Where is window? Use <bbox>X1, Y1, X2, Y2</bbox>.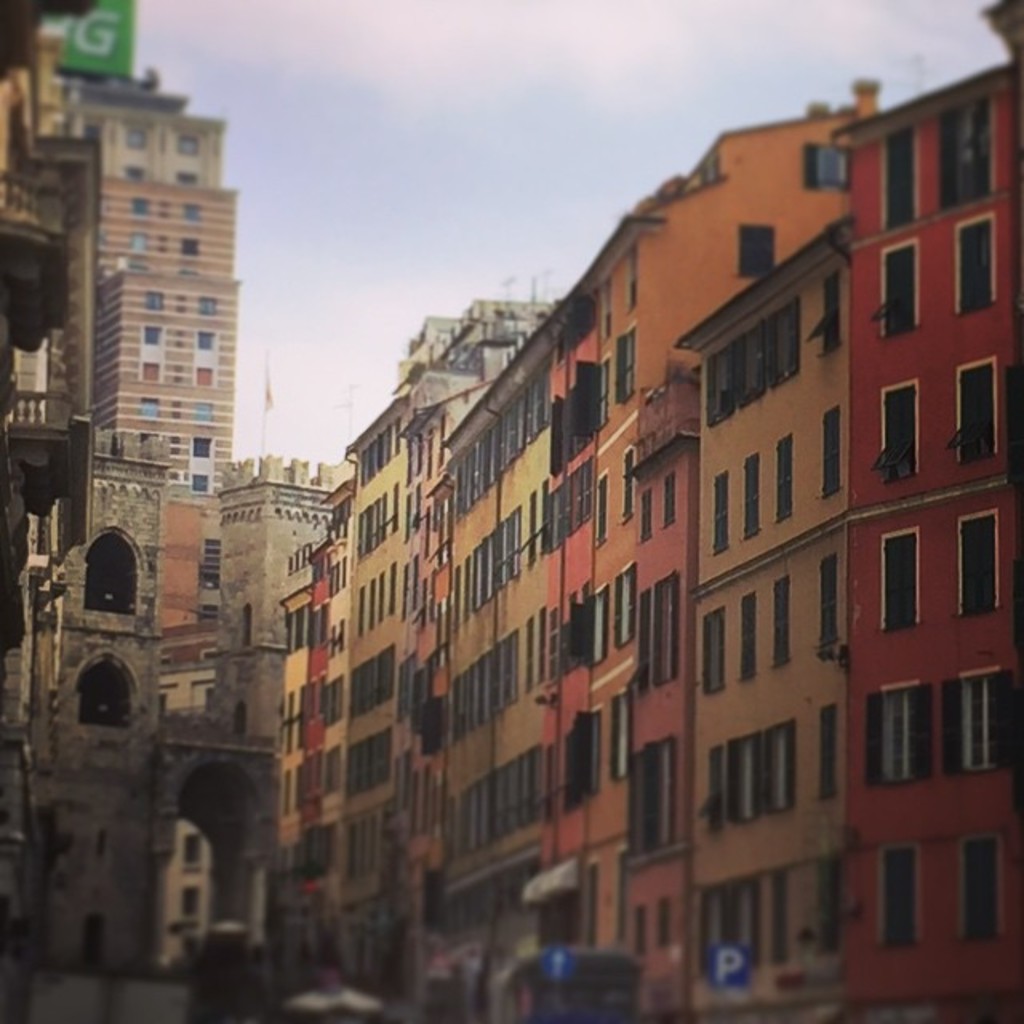
<bbox>205, 541, 218, 589</bbox>.
